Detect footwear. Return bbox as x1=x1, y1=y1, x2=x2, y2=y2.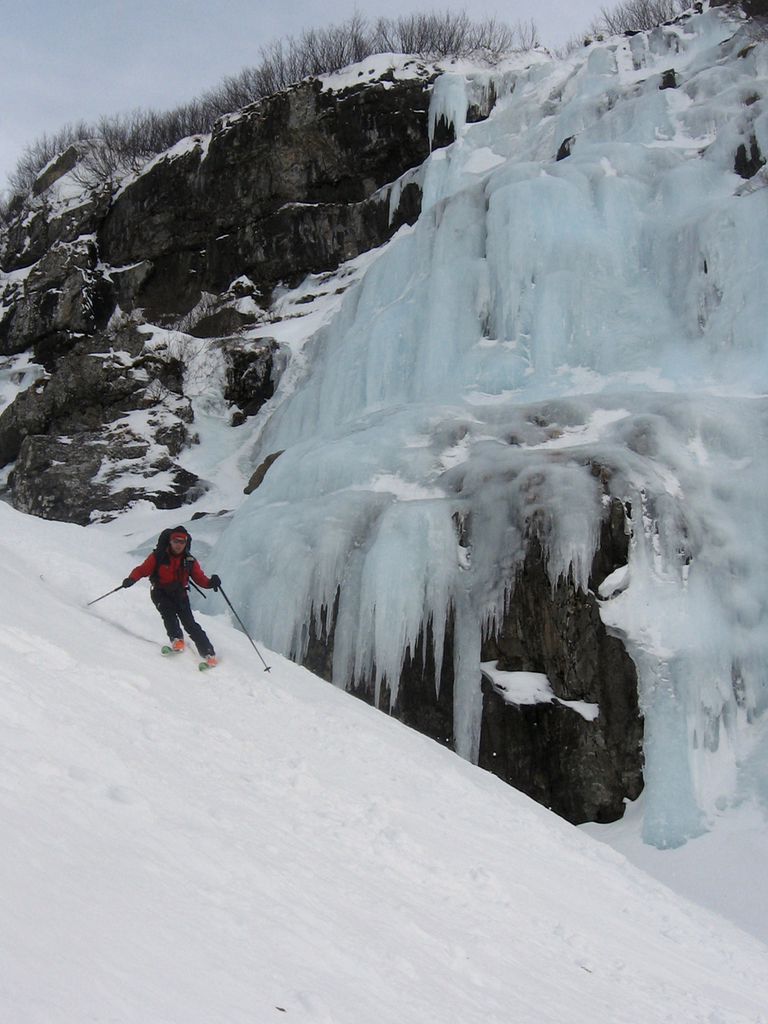
x1=195, y1=654, x2=218, y2=672.
